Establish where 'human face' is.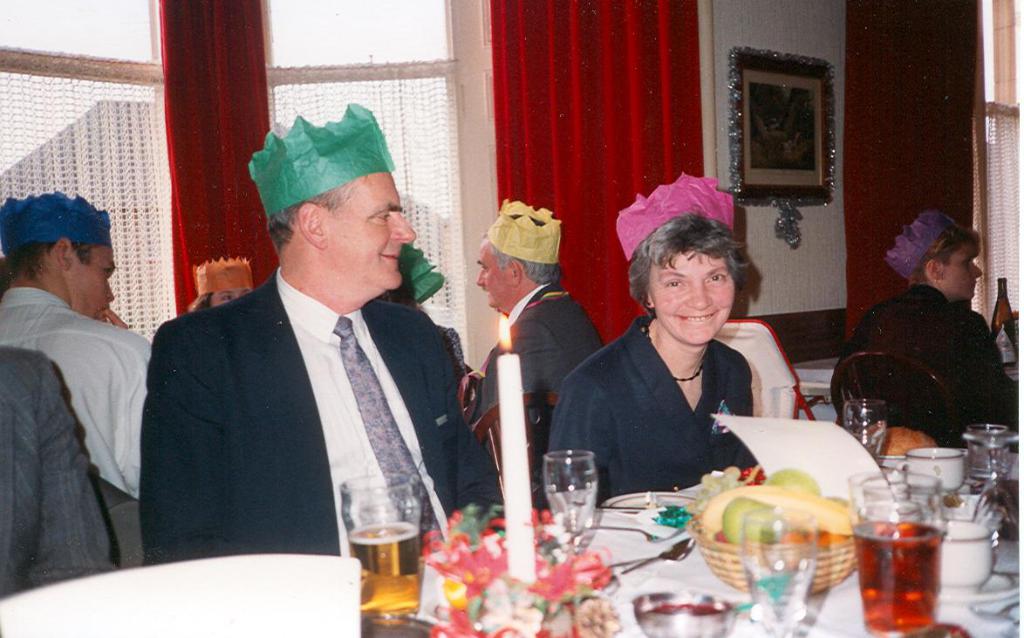
Established at pyautogui.locateOnScreen(472, 234, 510, 308).
